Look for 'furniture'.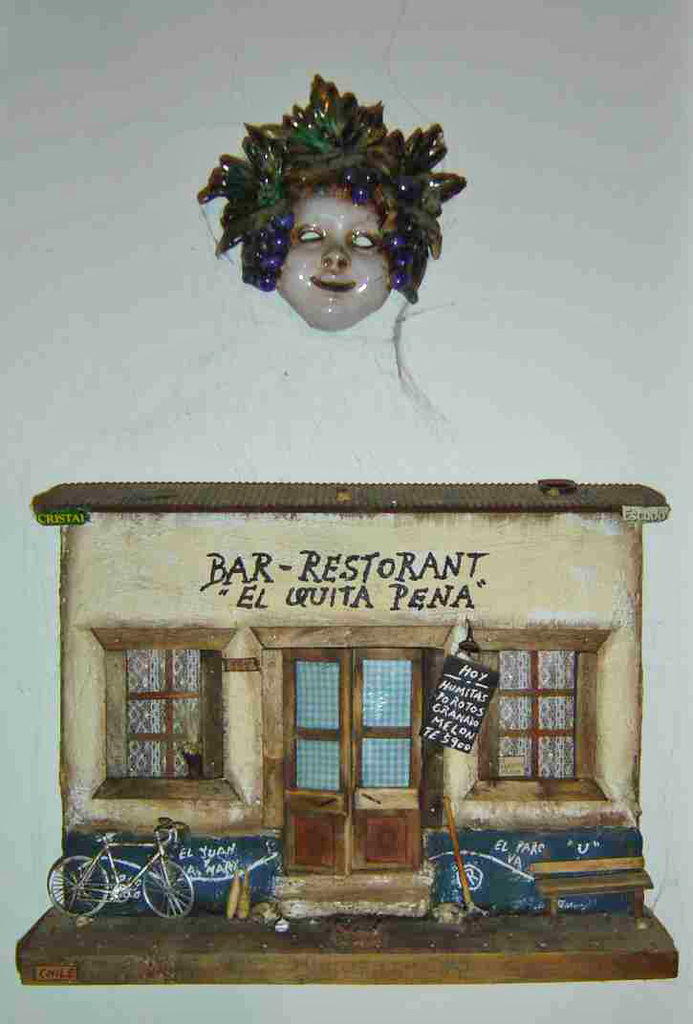
Found: crop(528, 855, 656, 925).
